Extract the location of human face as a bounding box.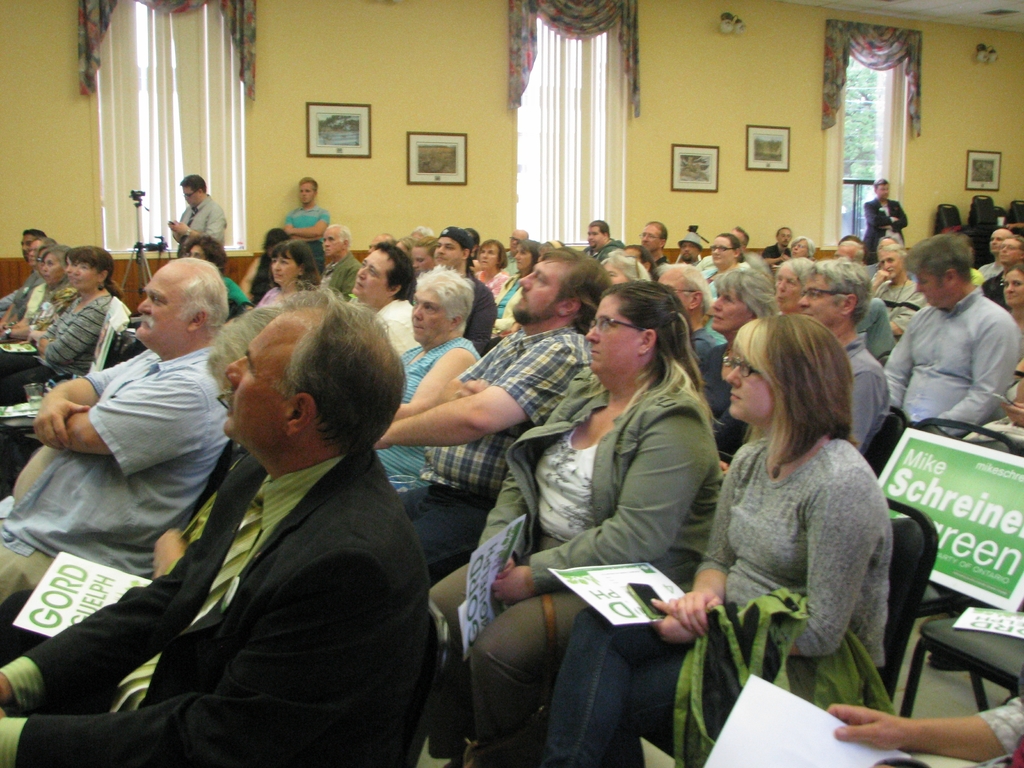
472 246 502 273.
